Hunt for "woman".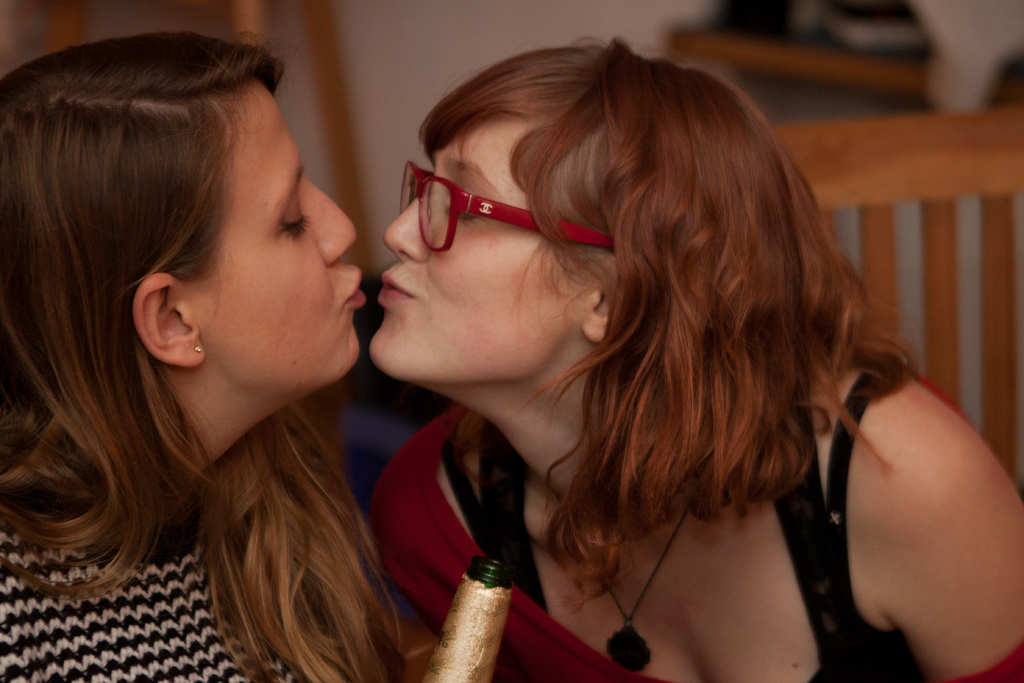
Hunted down at [355,29,1023,682].
